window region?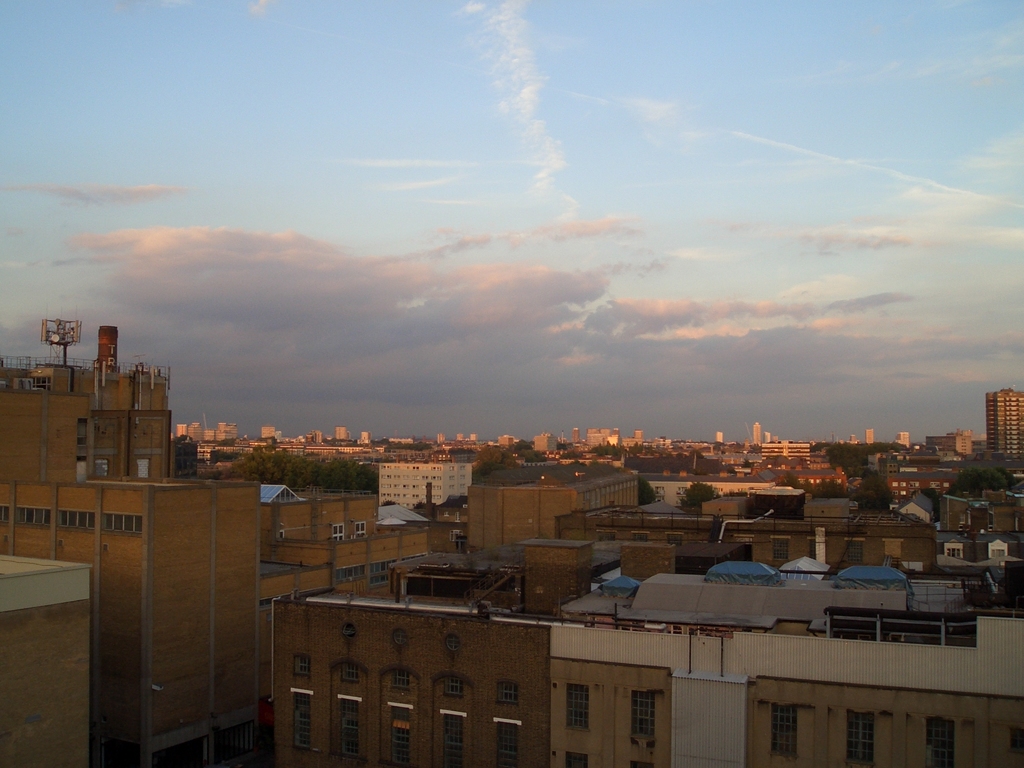
detection(589, 529, 617, 543)
